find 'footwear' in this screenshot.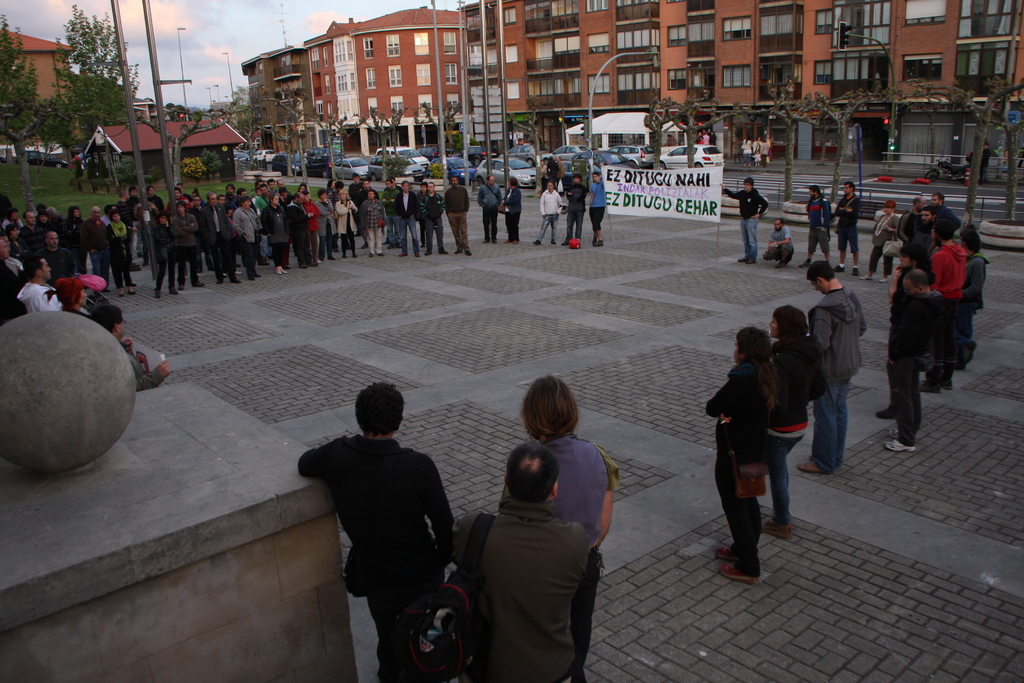
The bounding box for 'footwear' is [180,286,185,288].
